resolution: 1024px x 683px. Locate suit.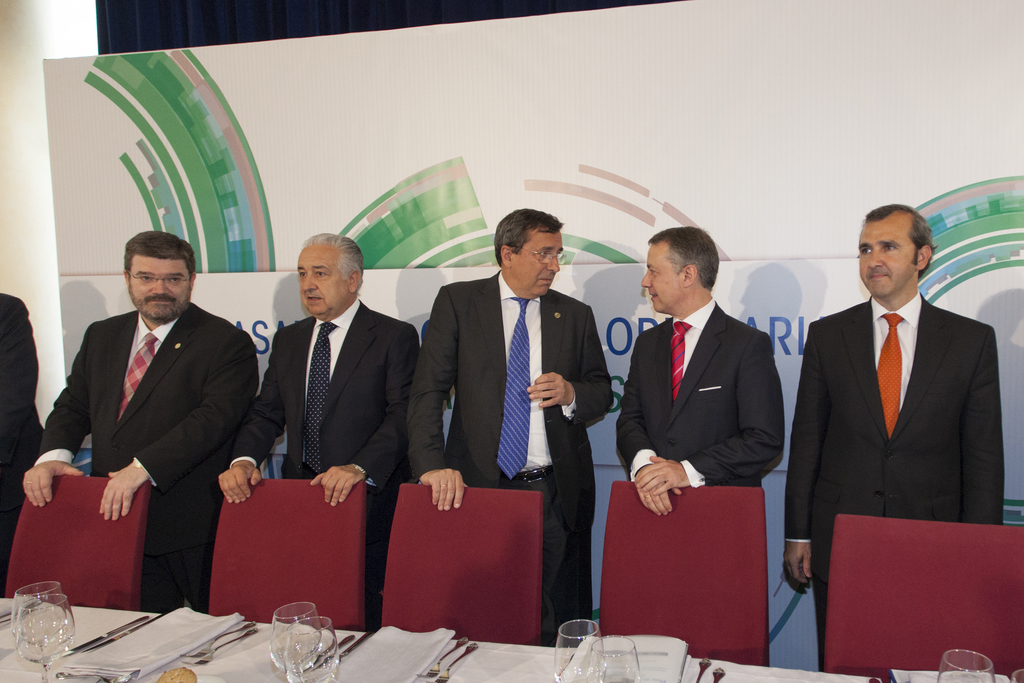
detection(401, 266, 616, 648).
